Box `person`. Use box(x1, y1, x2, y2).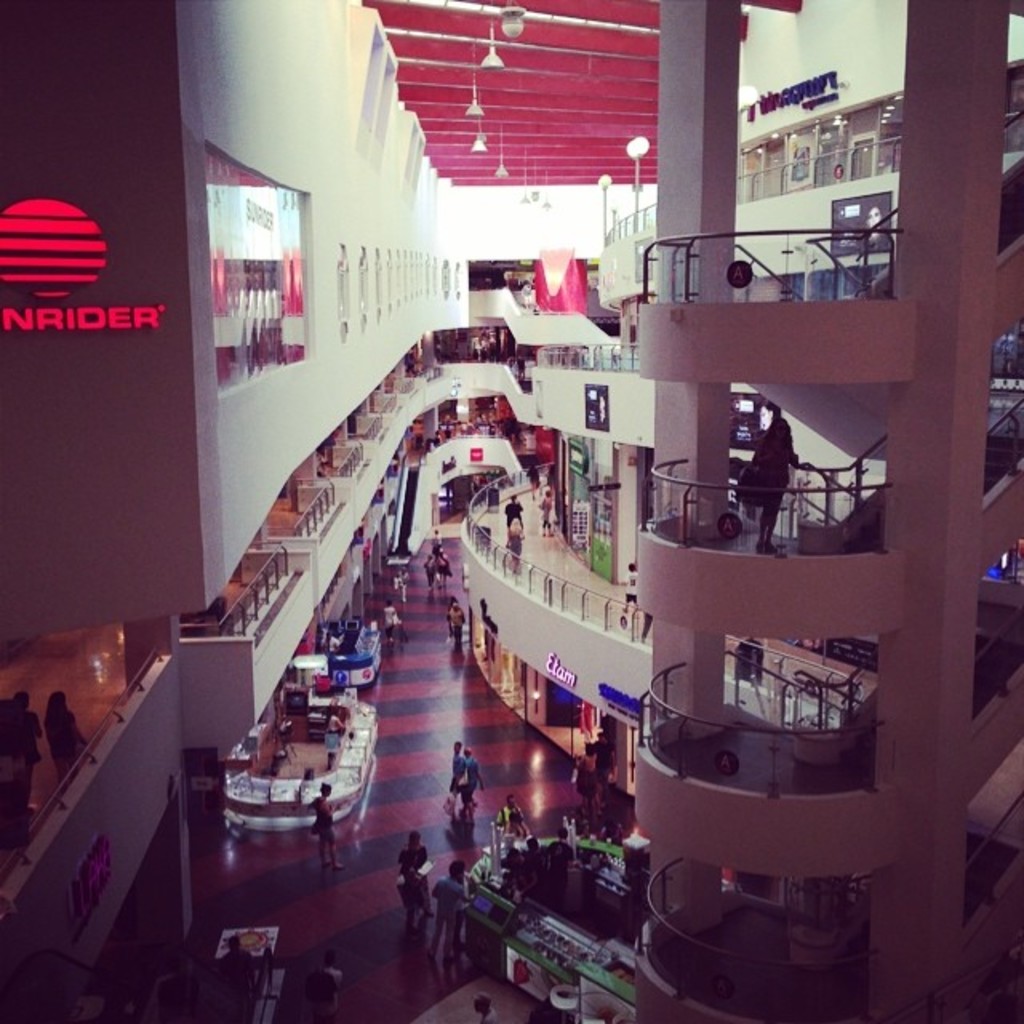
box(747, 400, 808, 552).
